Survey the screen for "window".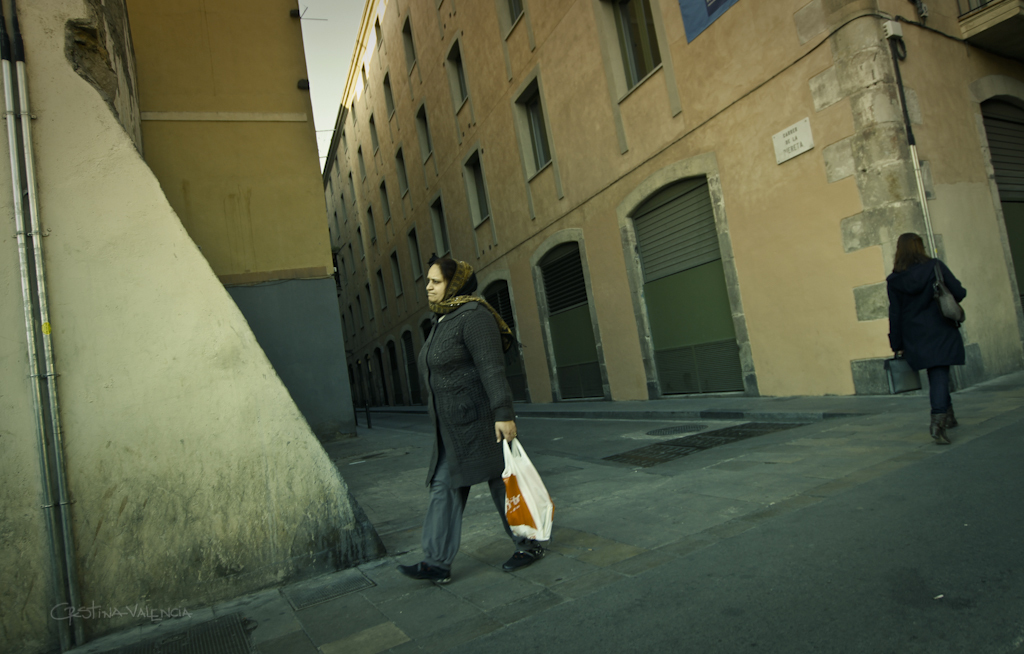
Survey found: x1=505, y1=0, x2=523, y2=21.
